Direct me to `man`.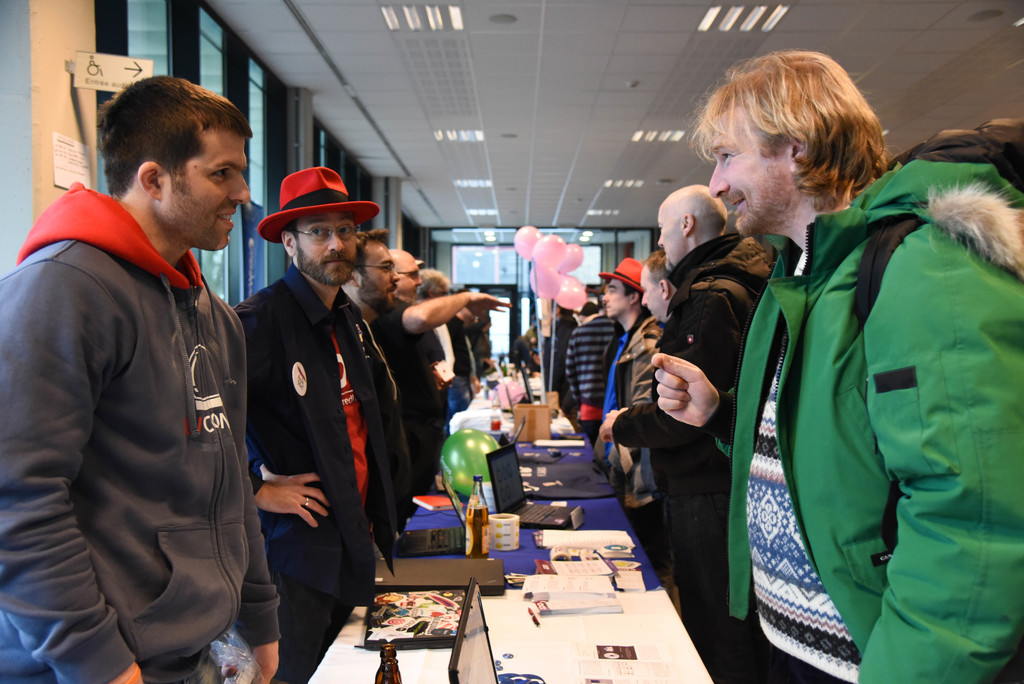
Direction: region(596, 257, 661, 465).
